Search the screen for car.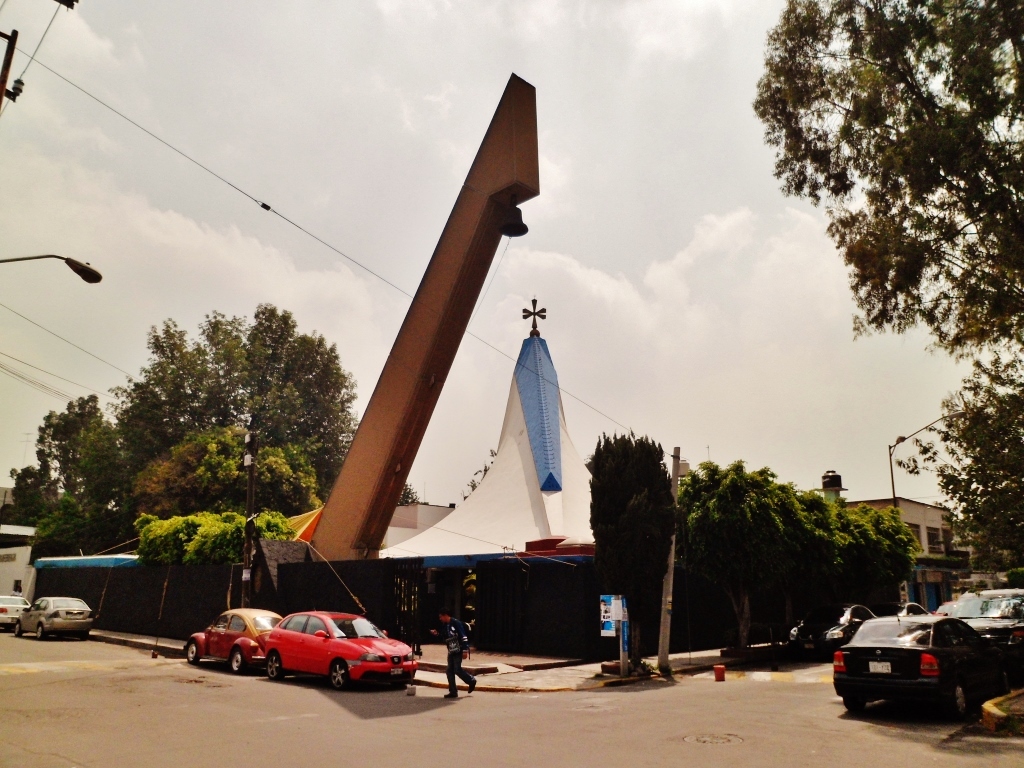
Found at box(876, 600, 931, 615).
